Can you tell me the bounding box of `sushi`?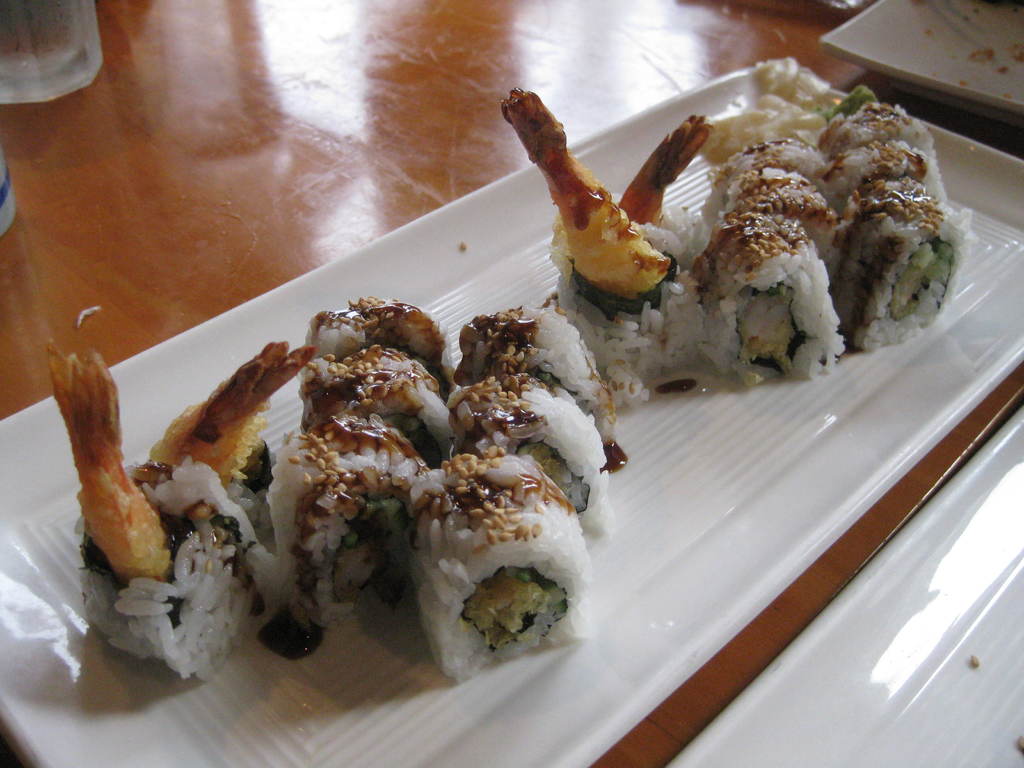
(x1=392, y1=452, x2=593, y2=679).
